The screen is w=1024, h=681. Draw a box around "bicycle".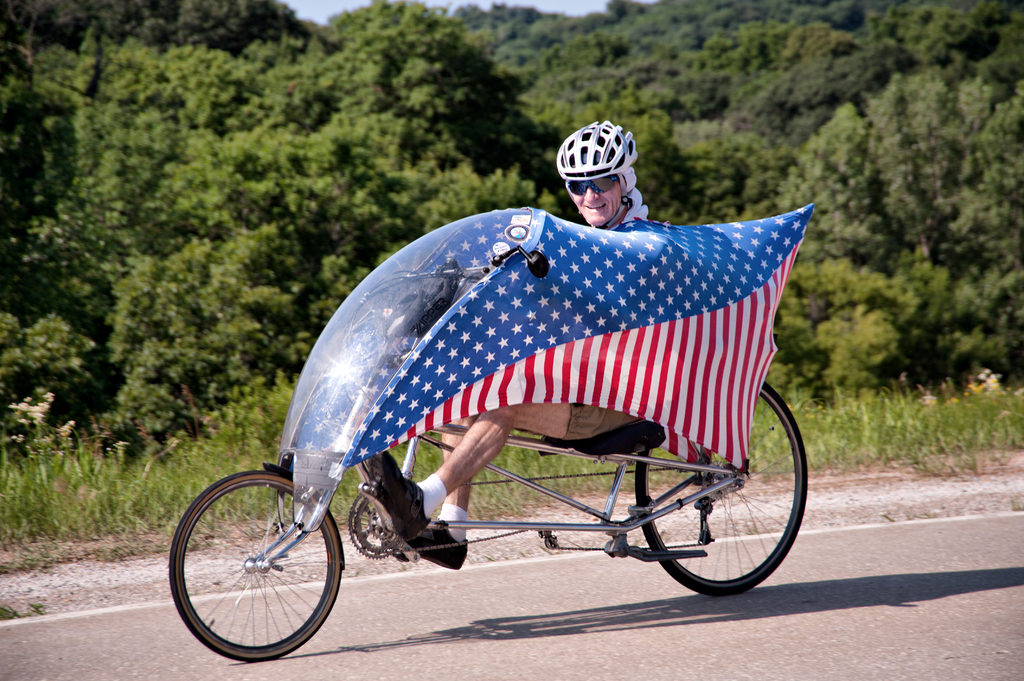
x1=174 y1=342 x2=831 y2=625.
